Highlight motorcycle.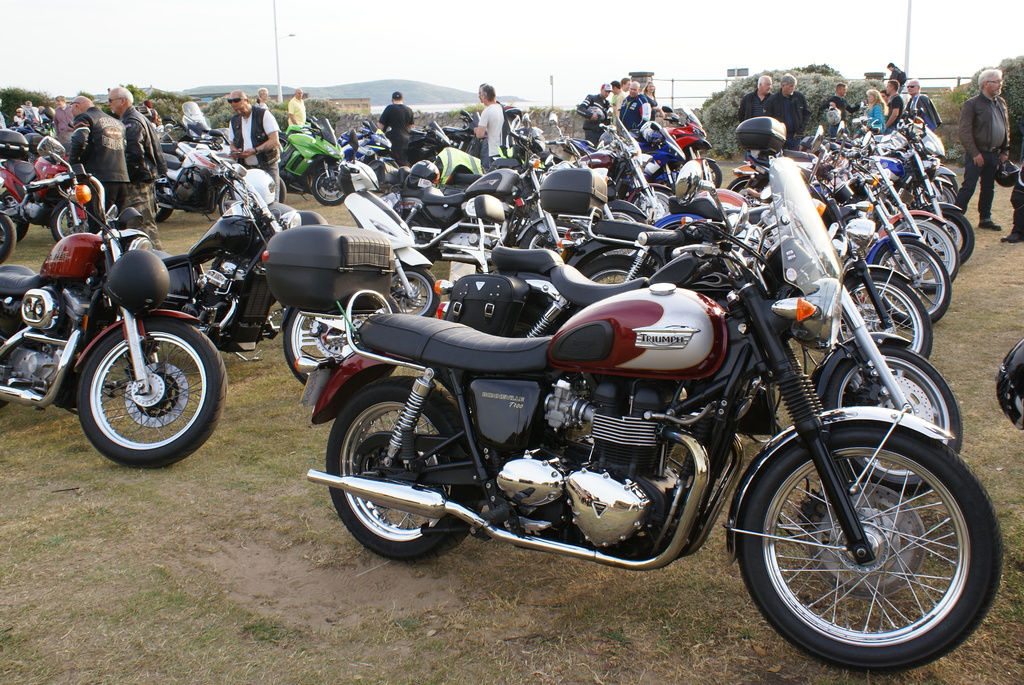
Highlighted region: bbox=(159, 121, 253, 218).
